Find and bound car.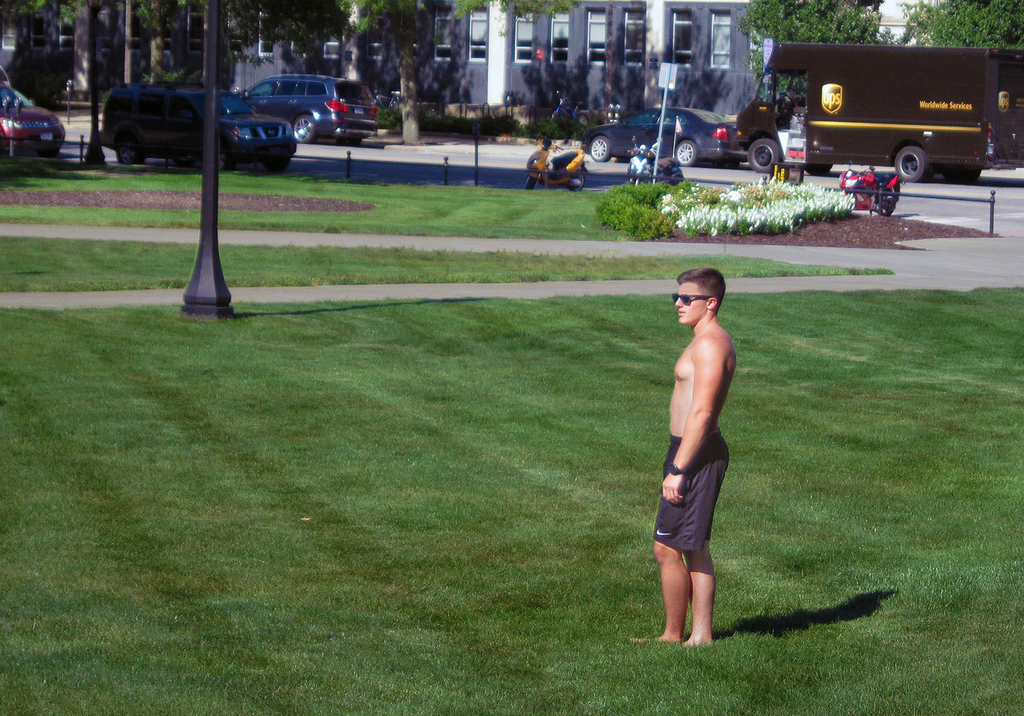
Bound: <box>95,81,299,175</box>.
